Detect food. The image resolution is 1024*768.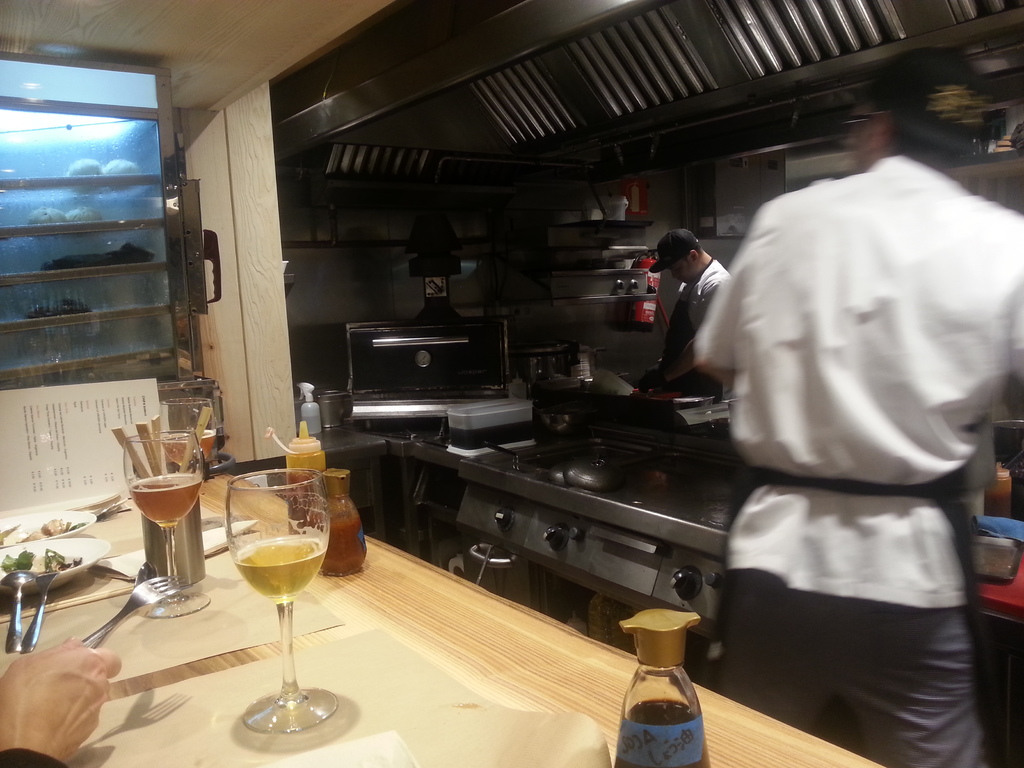
{"x1": 287, "y1": 471, "x2": 325, "y2": 535}.
